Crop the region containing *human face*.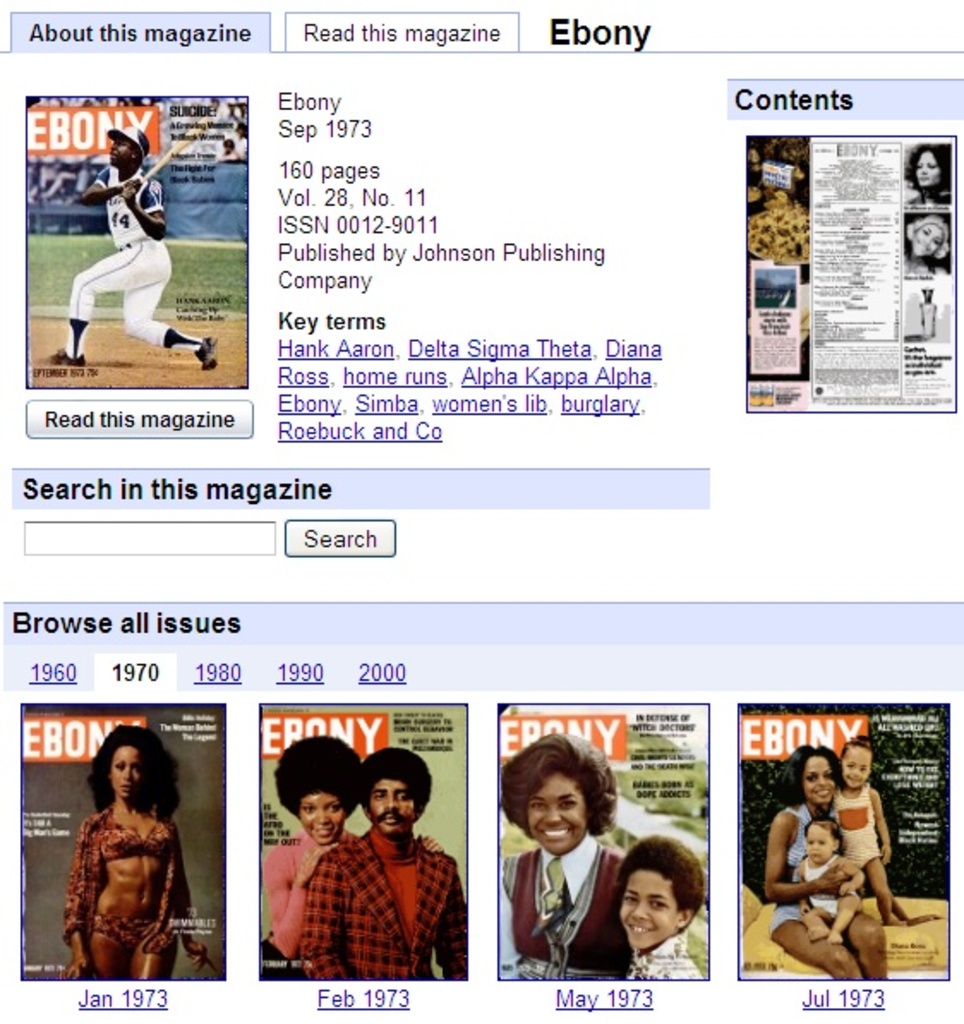
Crop region: 106:137:132:168.
